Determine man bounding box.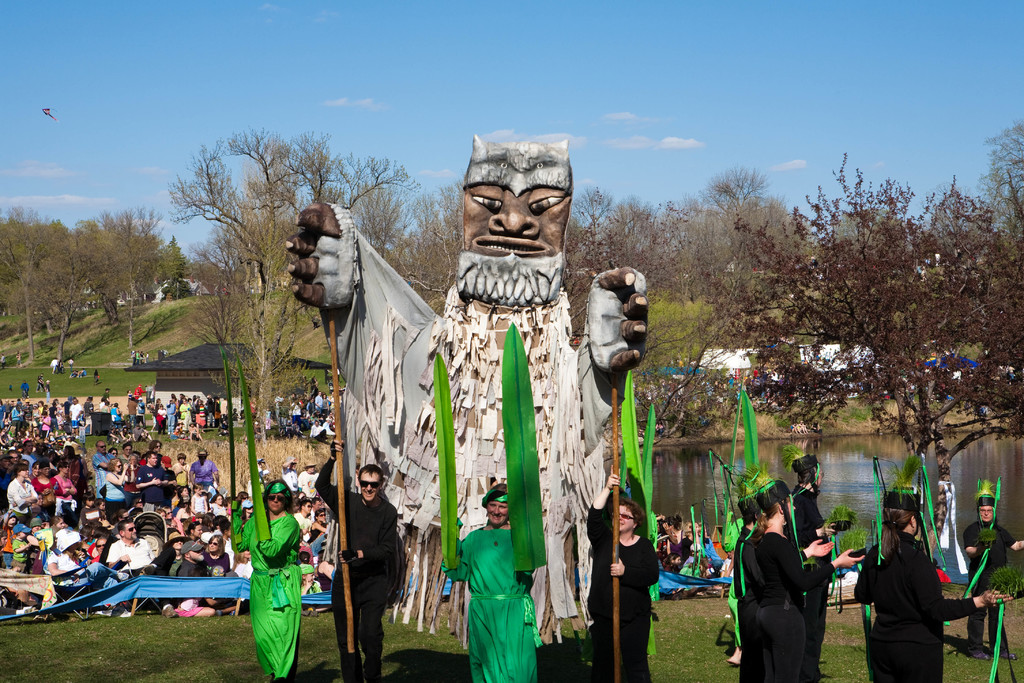
Determined: <box>314,428,417,682</box>.
